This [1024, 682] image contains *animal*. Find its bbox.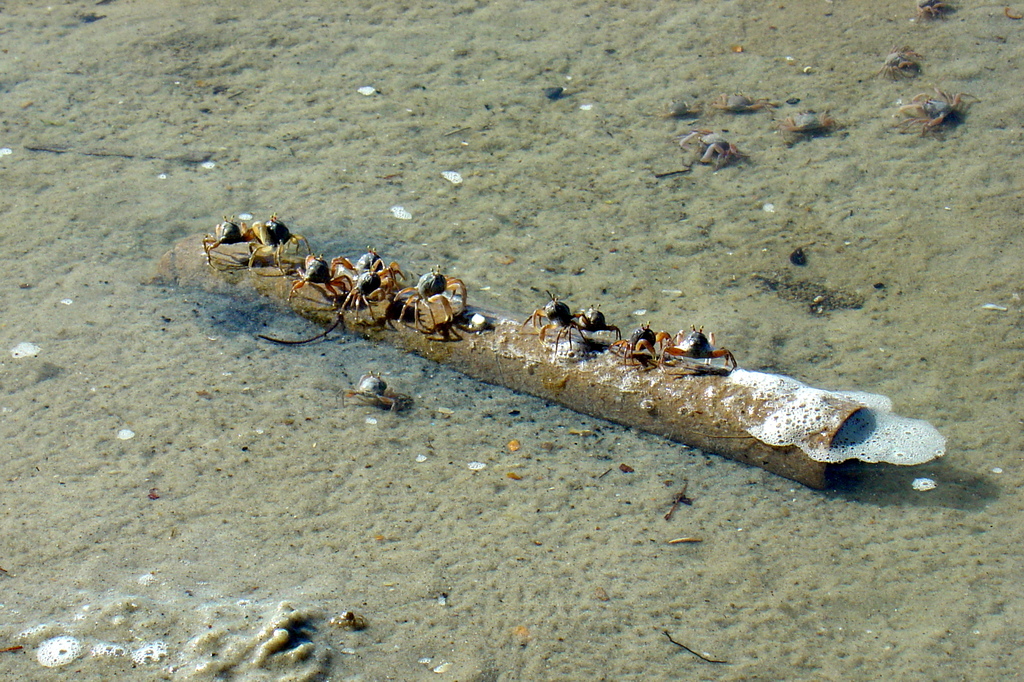
box(604, 319, 672, 371).
